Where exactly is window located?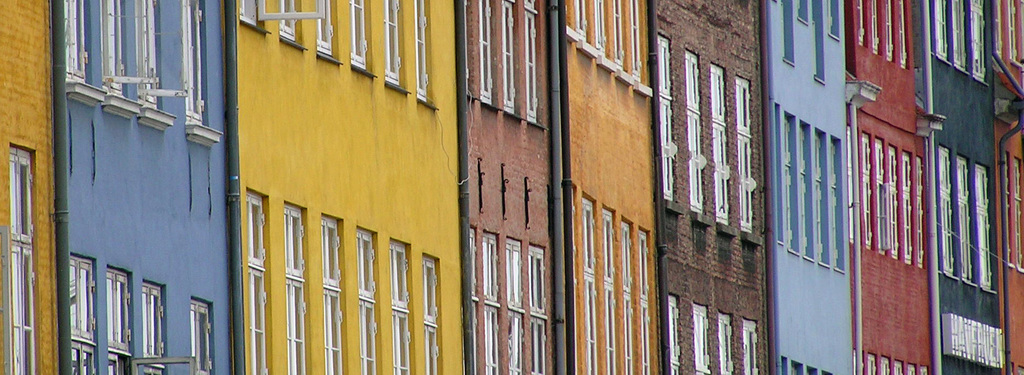
Its bounding box is 65,255,99,374.
